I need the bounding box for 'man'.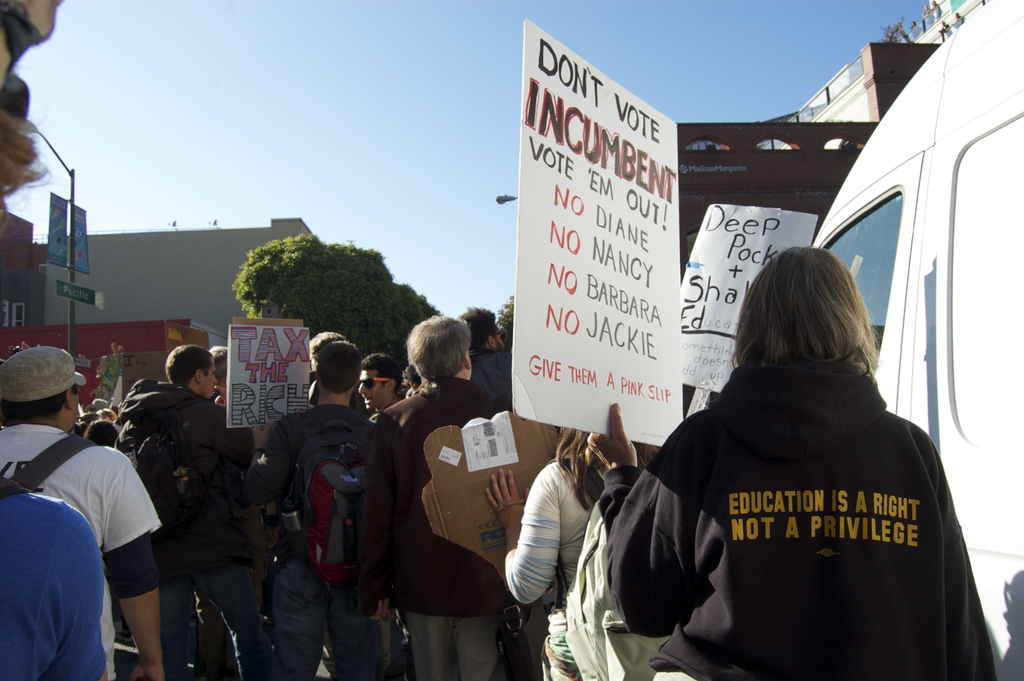
Here it is: <box>451,305,511,409</box>.
